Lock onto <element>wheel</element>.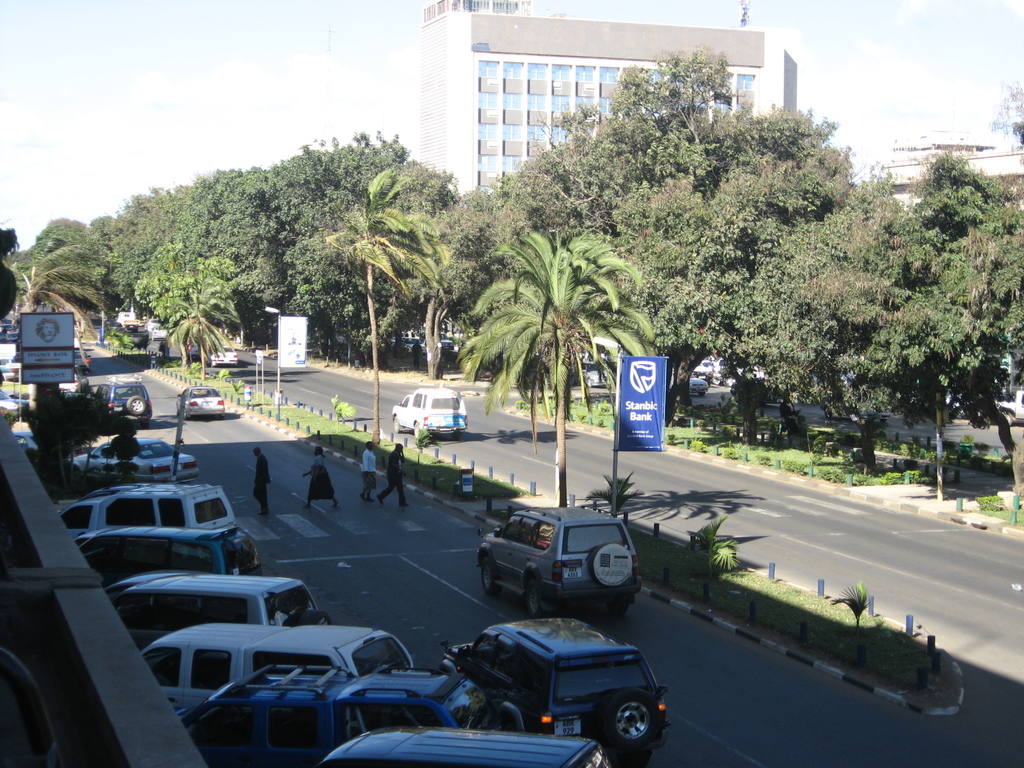
Locked: box(479, 557, 499, 597).
